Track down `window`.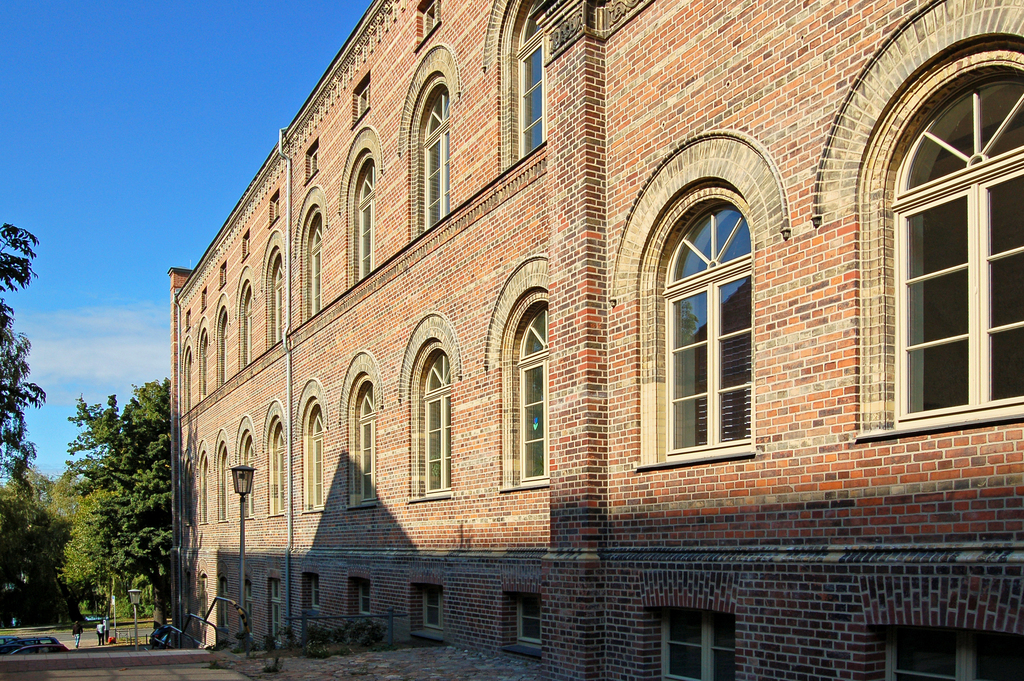
Tracked to detection(414, 579, 442, 624).
